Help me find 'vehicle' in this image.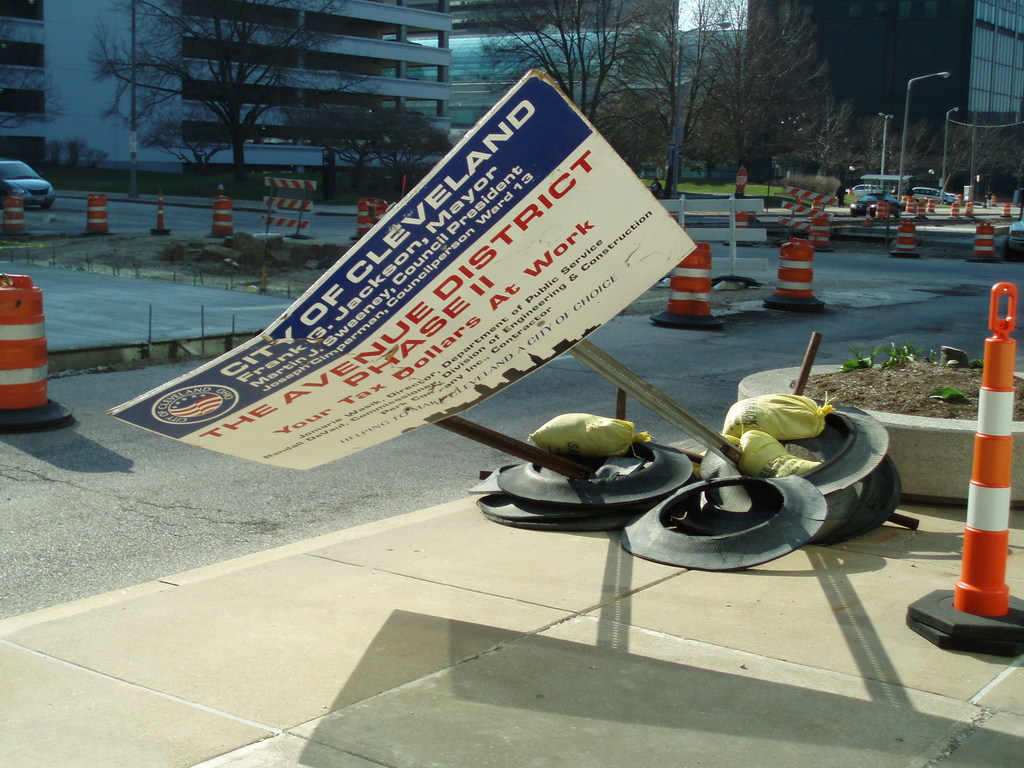
Found it: l=847, t=183, r=886, b=196.
